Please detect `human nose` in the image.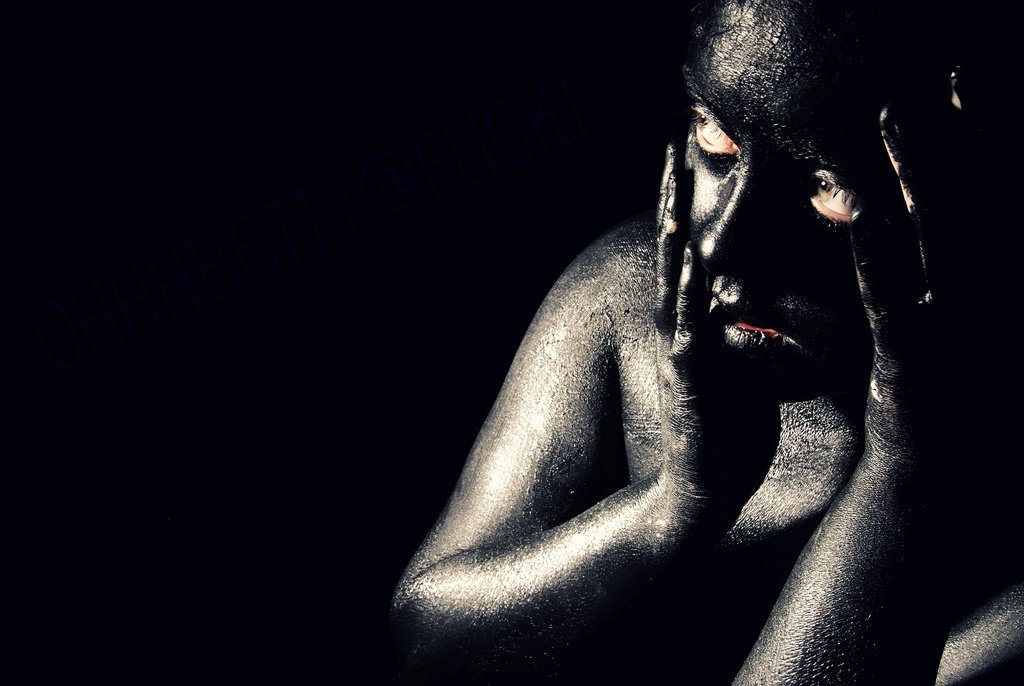
696,146,762,273.
